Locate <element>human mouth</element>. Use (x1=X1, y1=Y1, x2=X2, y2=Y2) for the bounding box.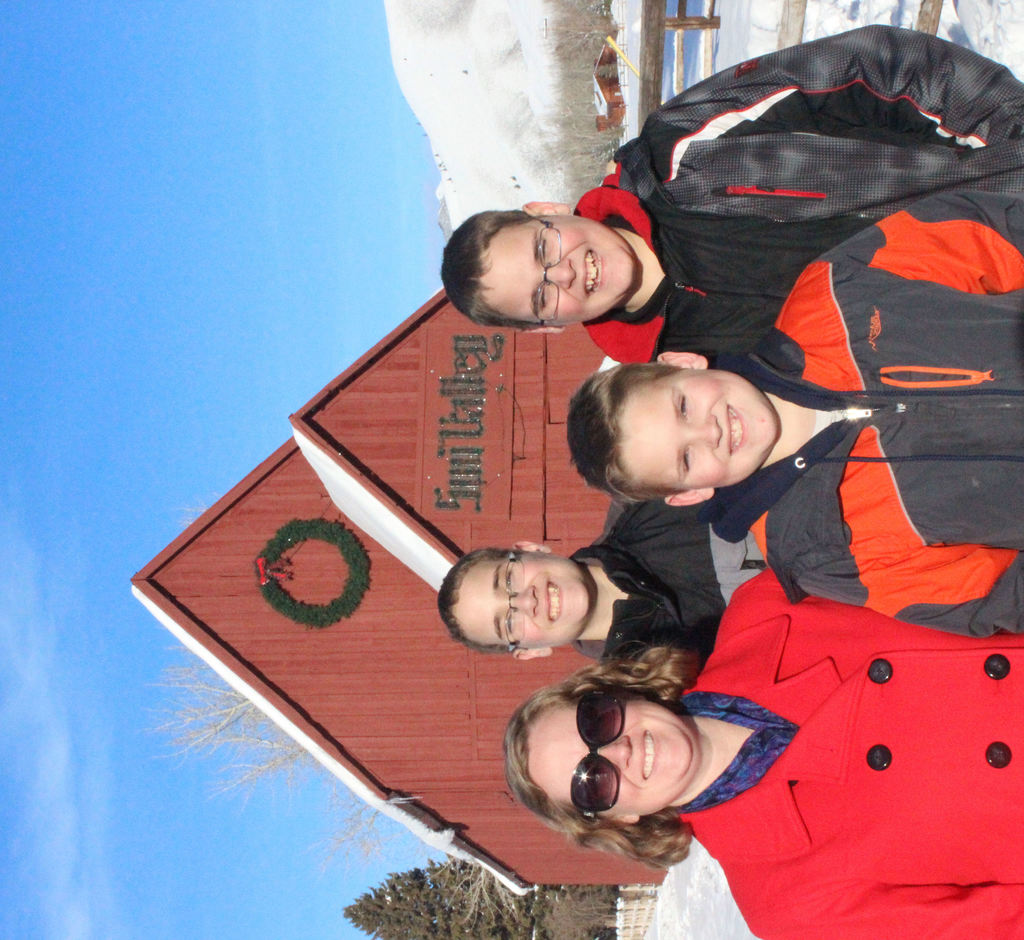
(x1=724, y1=400, x2=746, y2=458).
